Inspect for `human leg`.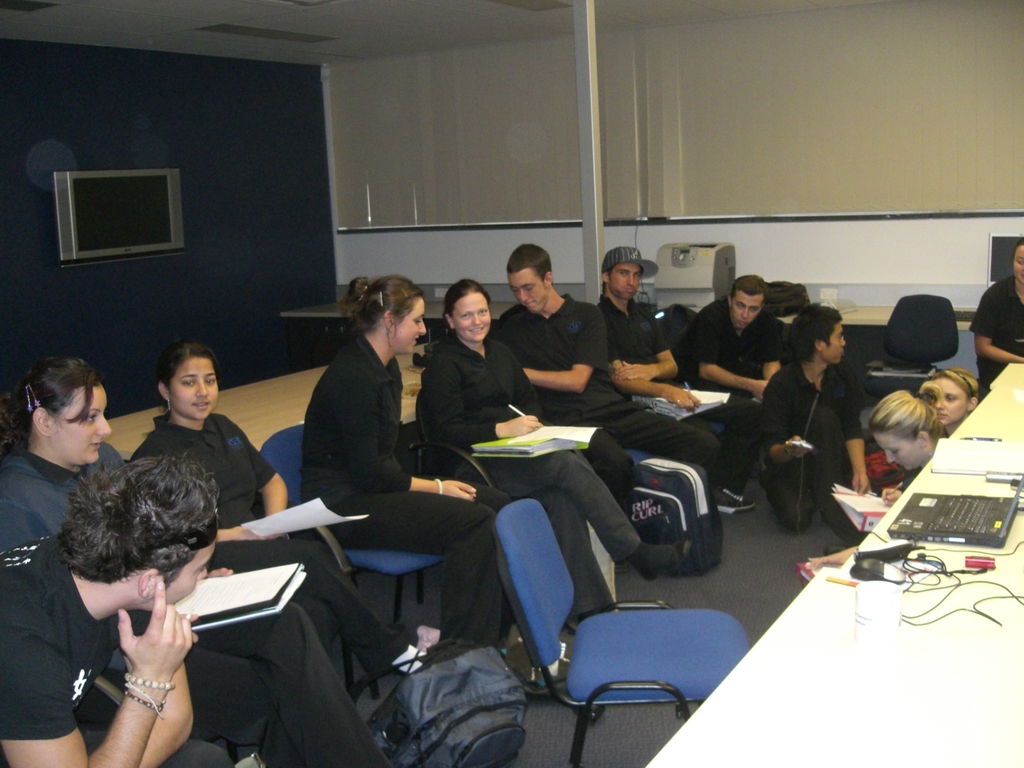
Inspection: (241, 547, 465, 675).
